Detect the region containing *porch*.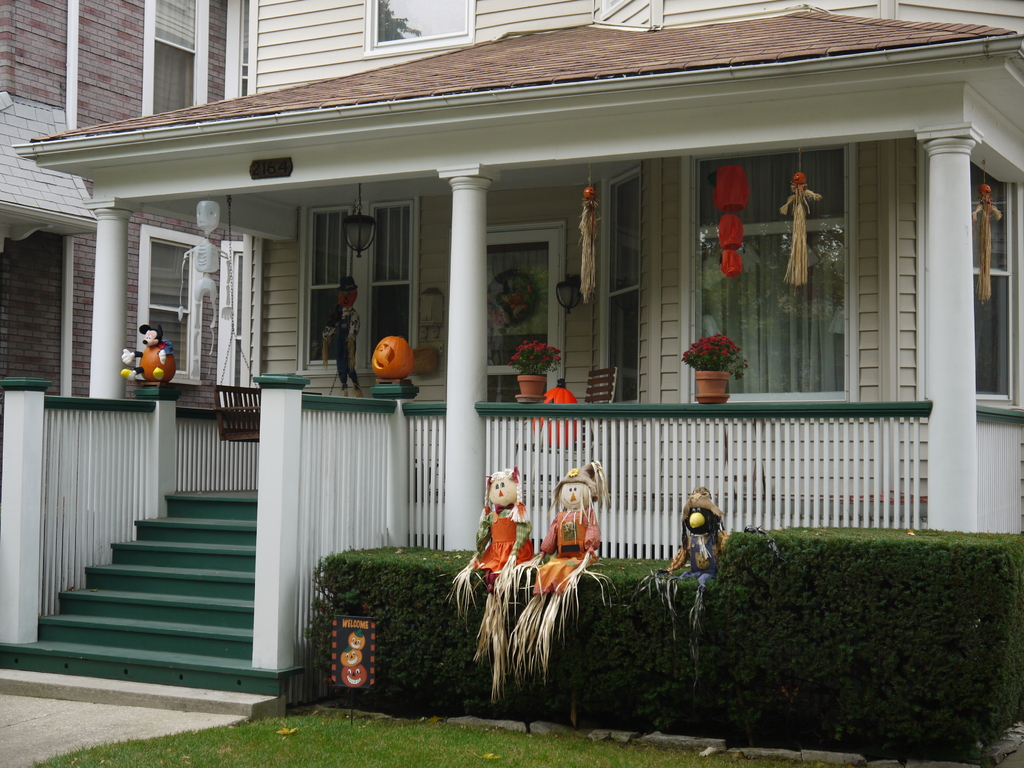
[0, 374, 1023, 507].
